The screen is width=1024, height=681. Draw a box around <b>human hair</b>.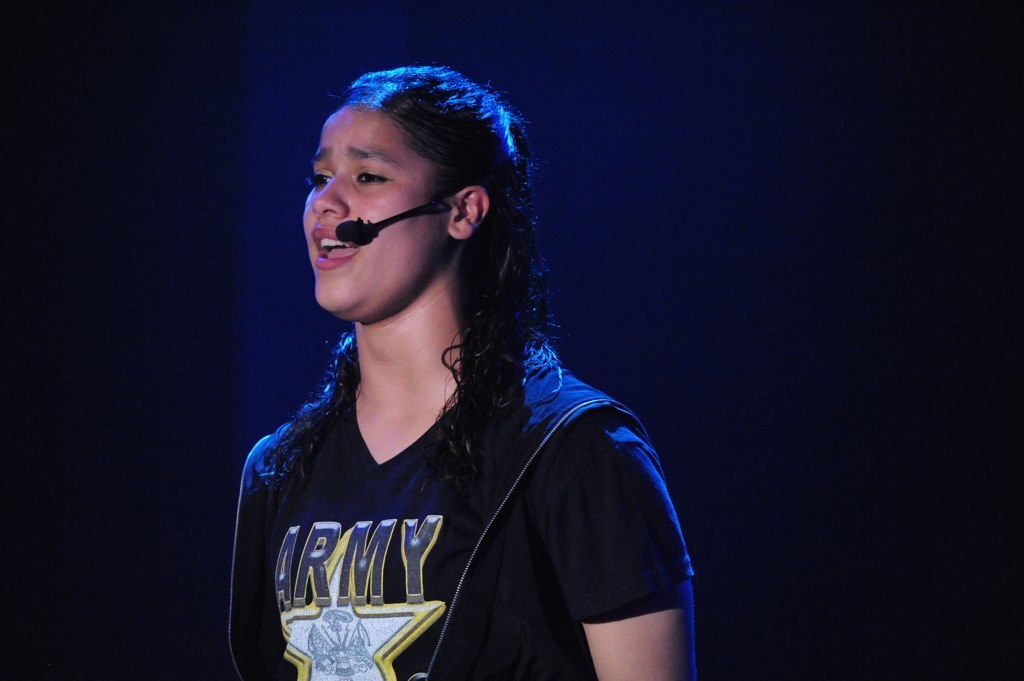
(287, 53, 553, 421).
